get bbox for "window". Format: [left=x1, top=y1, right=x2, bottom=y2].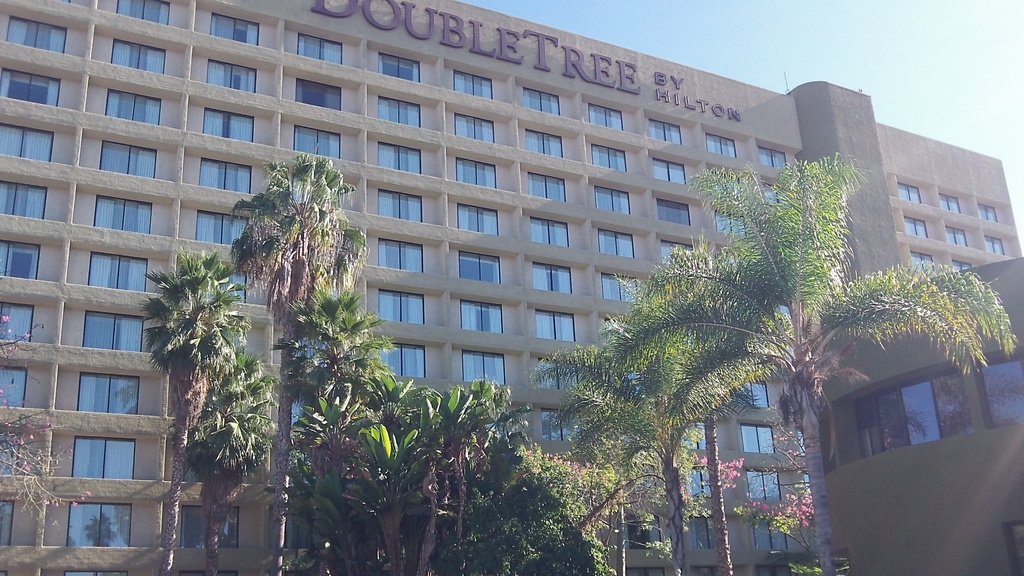
[left=456, top=113, right=497, bottom=145].
